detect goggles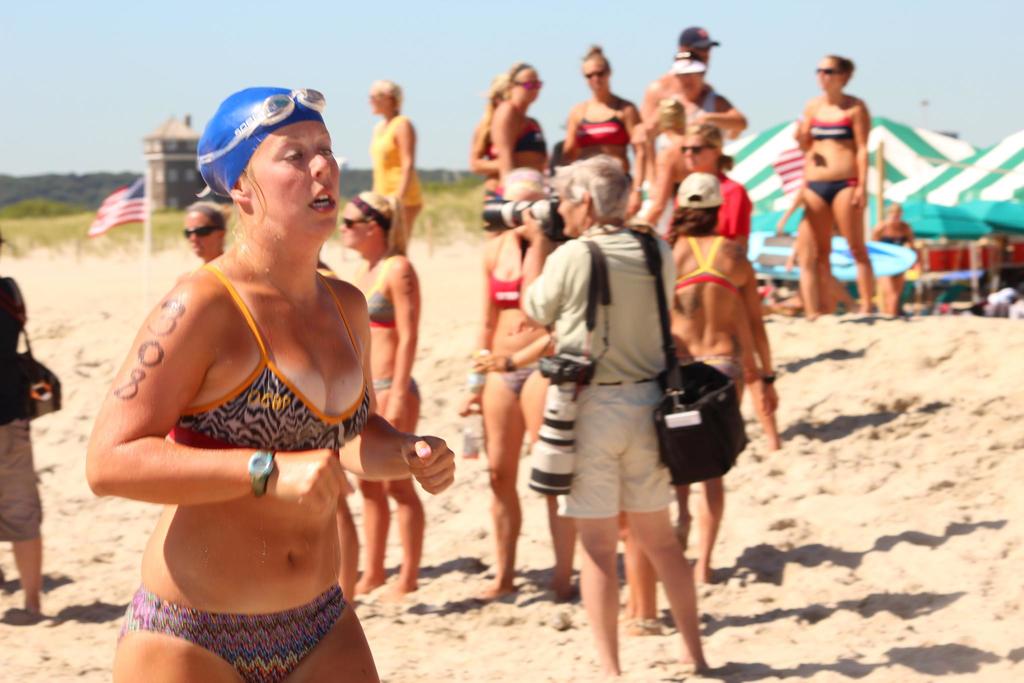
{"x1": 511, "y1": 77, "x2": 545, "y2": 92}
